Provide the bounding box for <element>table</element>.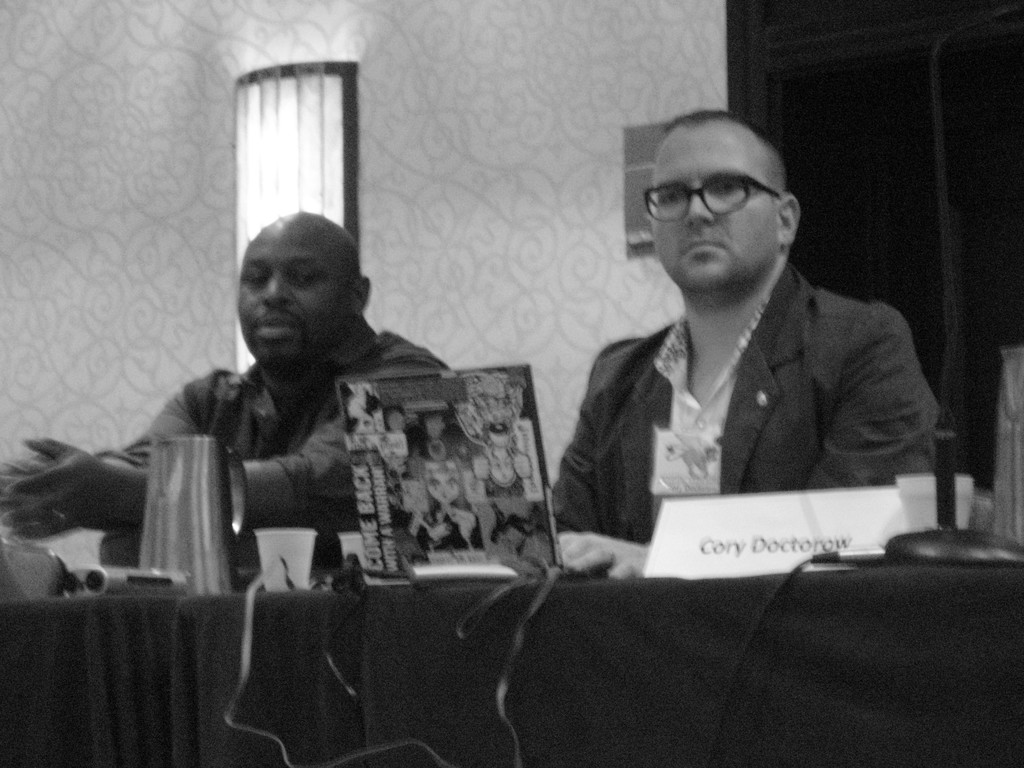
(x1=0, y1=575, x2=1023, y2=767).
